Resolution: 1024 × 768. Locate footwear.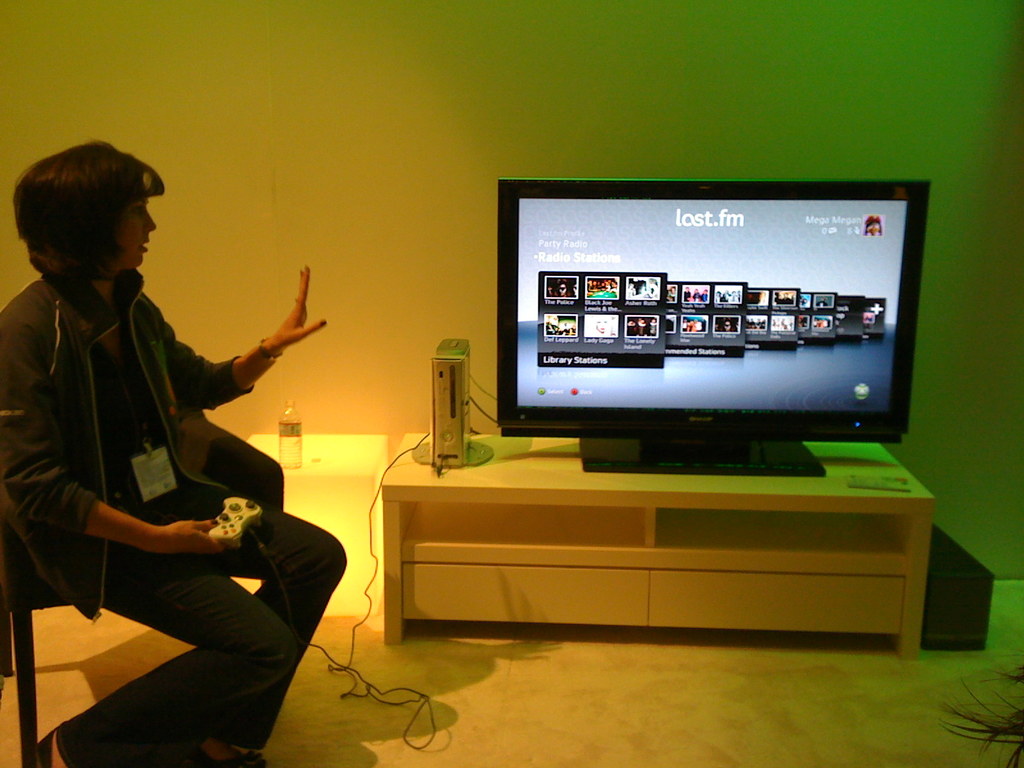
[36,730,60,767].
